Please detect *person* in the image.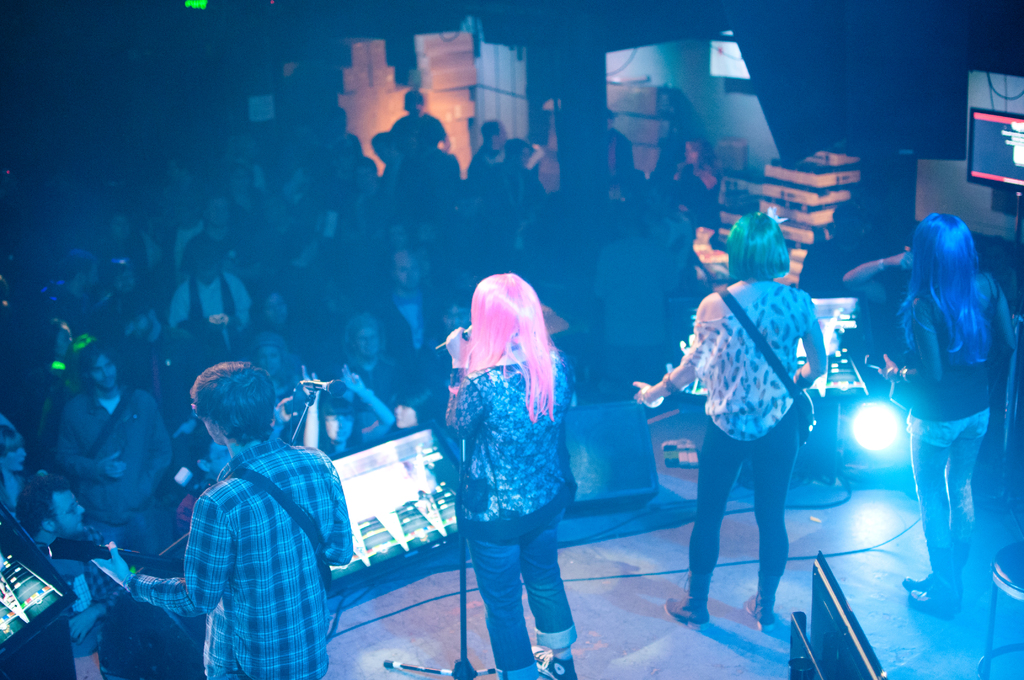
{"x1": 845, "y1": 245, "x2": 910, "y2": 325}.
